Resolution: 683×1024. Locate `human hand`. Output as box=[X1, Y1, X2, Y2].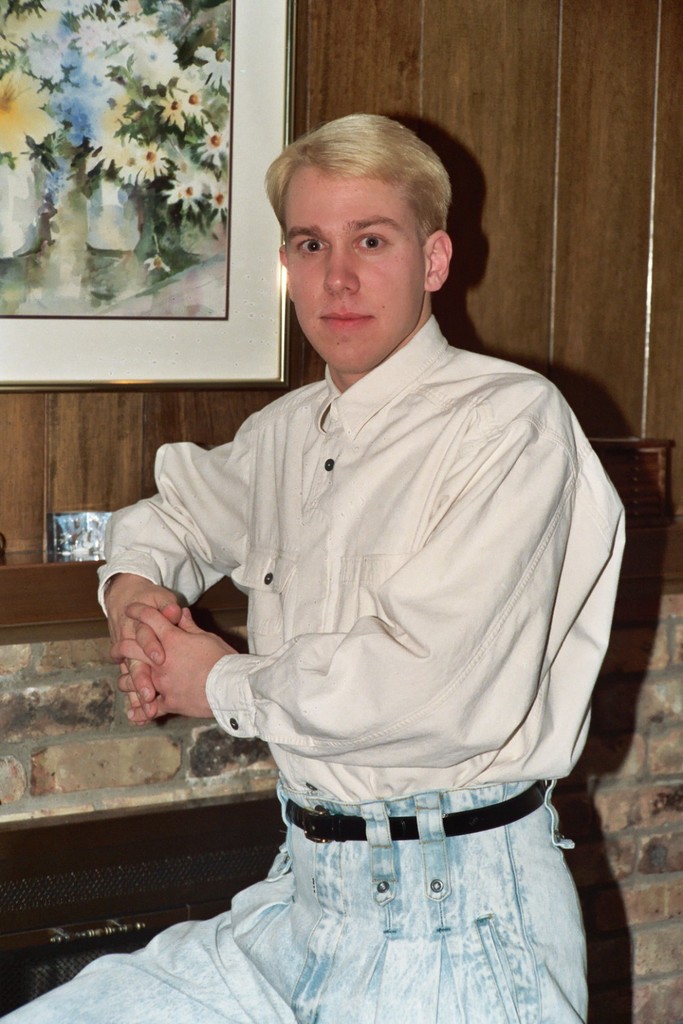
box=[110, 600, 236, 723].
